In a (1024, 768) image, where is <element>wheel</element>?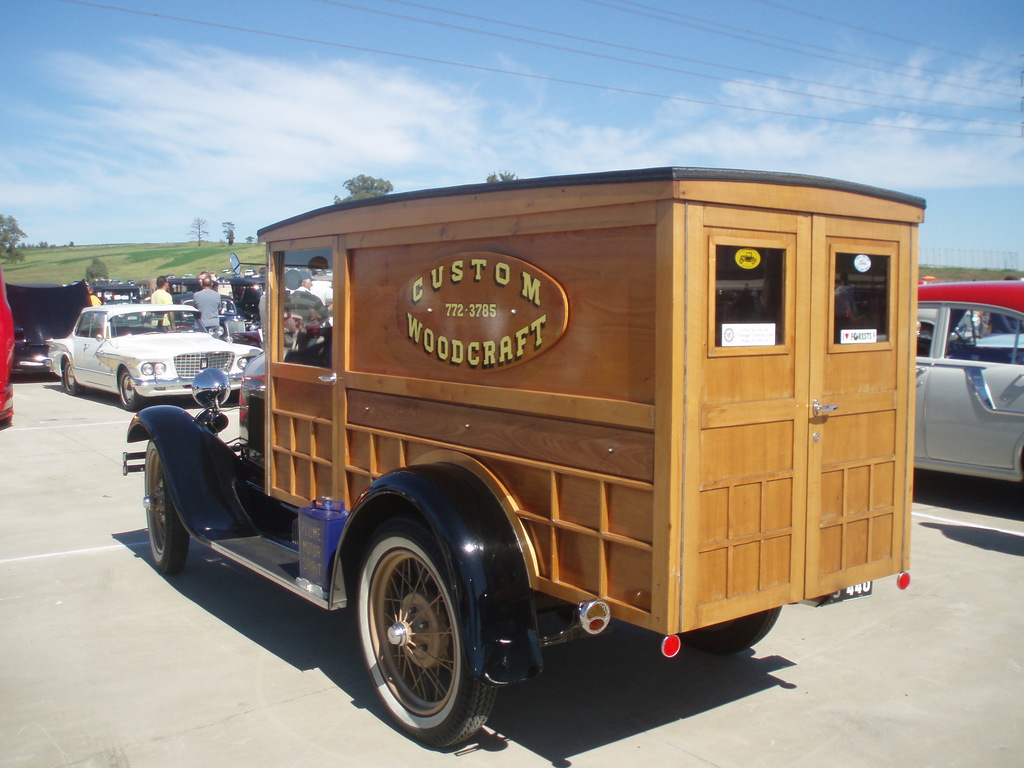
crop(62, 360, 79, 396).
